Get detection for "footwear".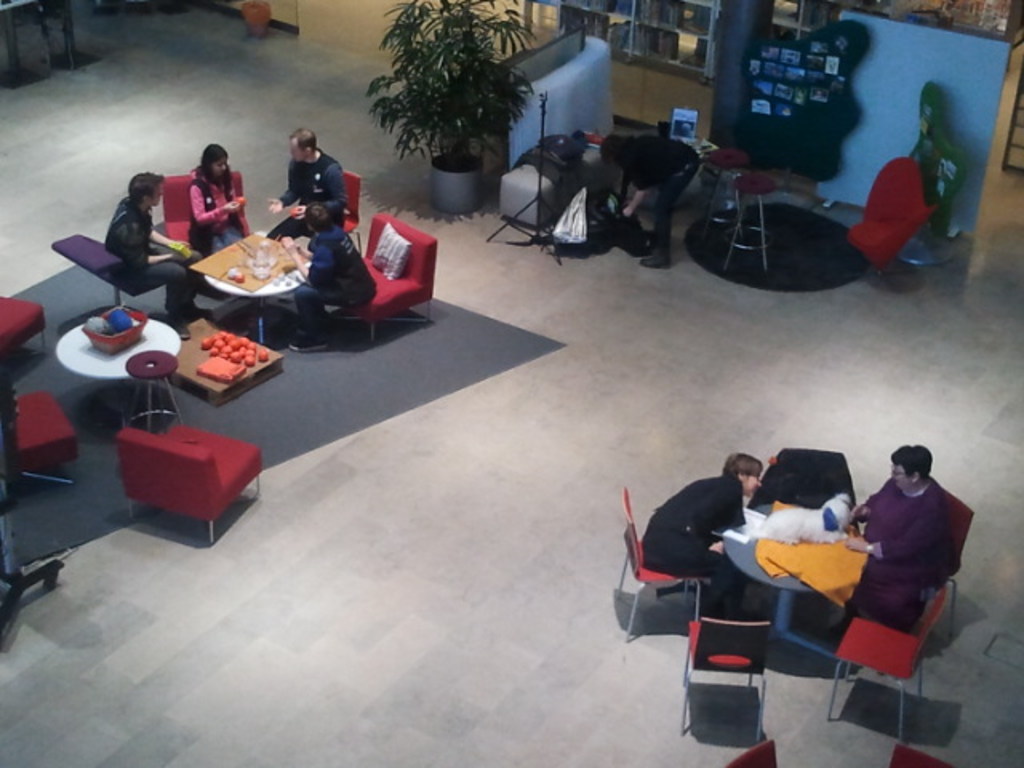
Detection: [635, 254, 672, 270].
